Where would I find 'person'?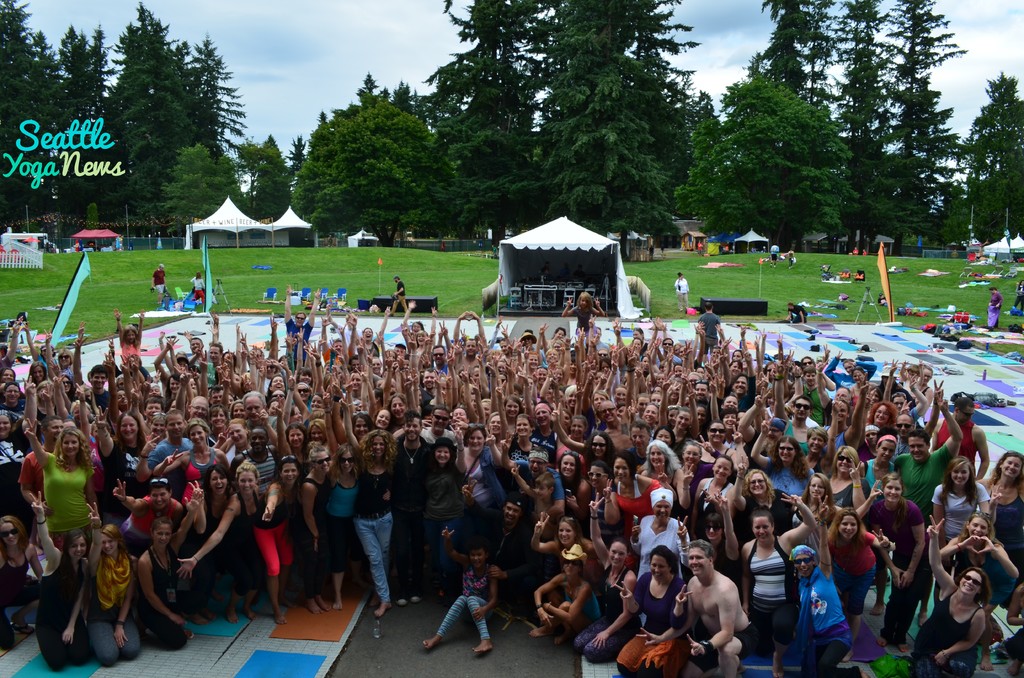
At BBox(784, 247, 796, 271).
